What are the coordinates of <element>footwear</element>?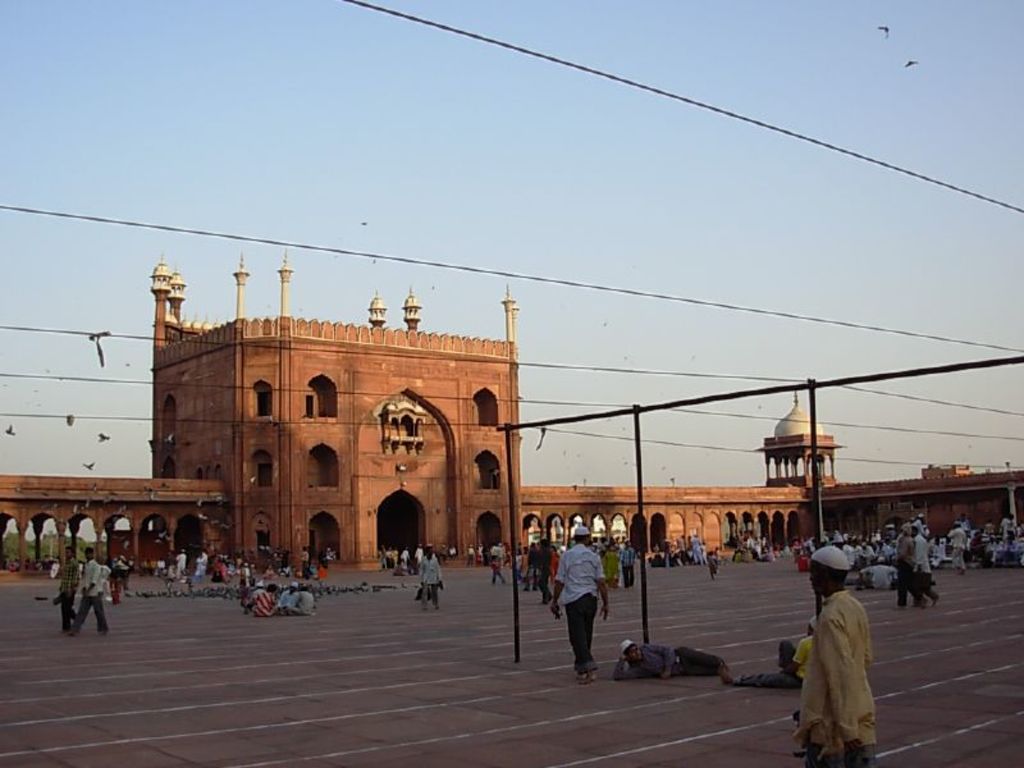
pyautogui.locateOnScreen(65, 630, 78, 637).
